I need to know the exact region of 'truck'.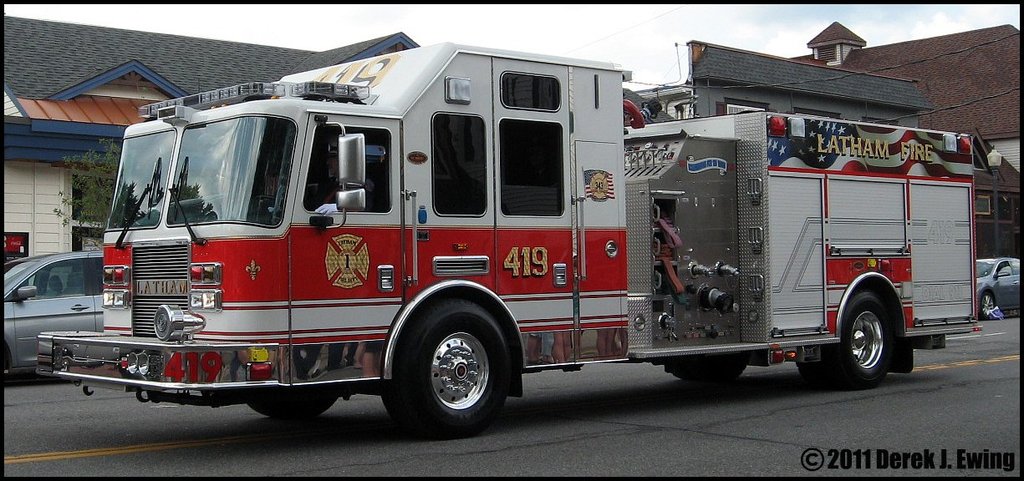
Region: pyautogui.locateOnScreen(72, 53, 946, 432).
